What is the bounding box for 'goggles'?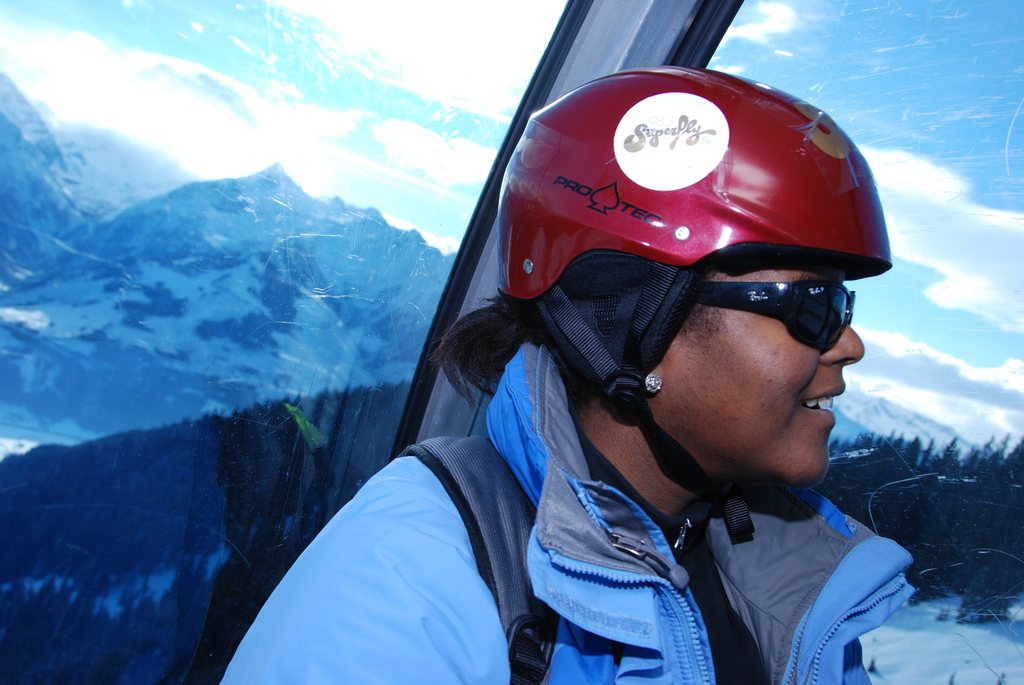
668,260,880,349.
